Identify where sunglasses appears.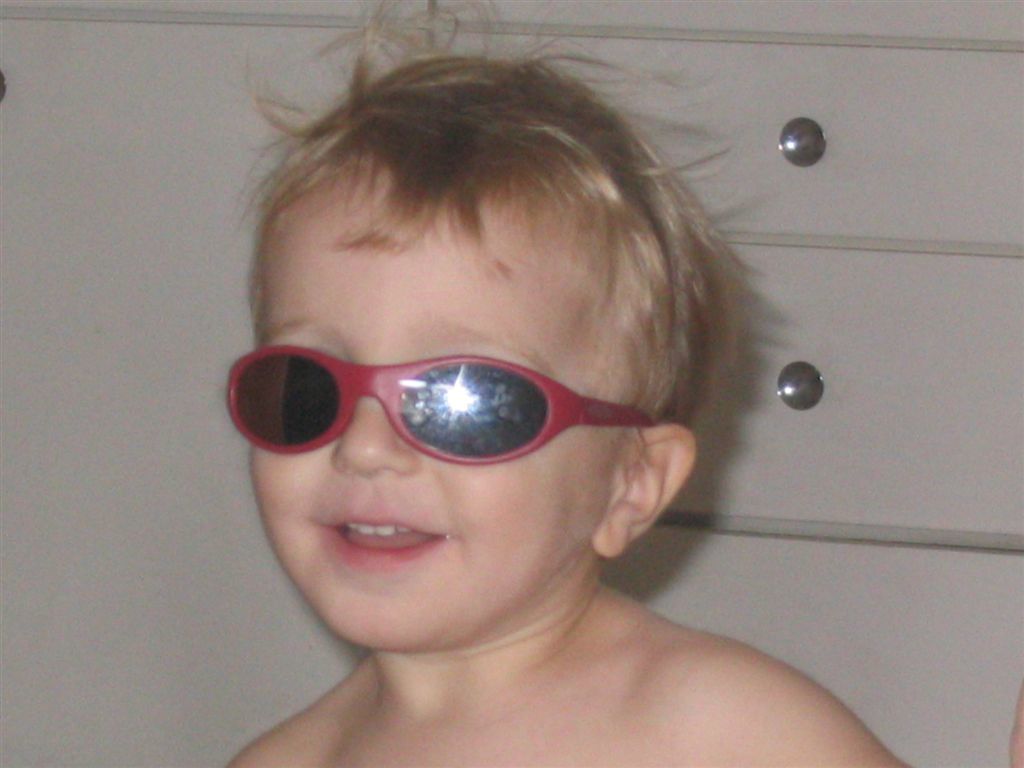
Appears at (223,342,661,470).
